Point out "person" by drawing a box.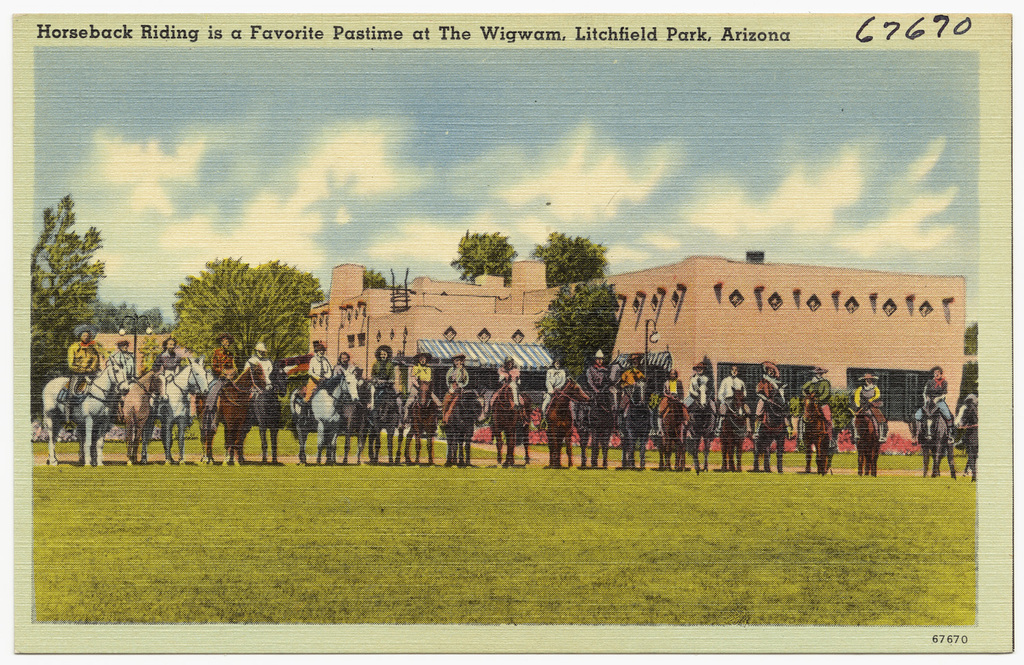
[110,337,135,384].
